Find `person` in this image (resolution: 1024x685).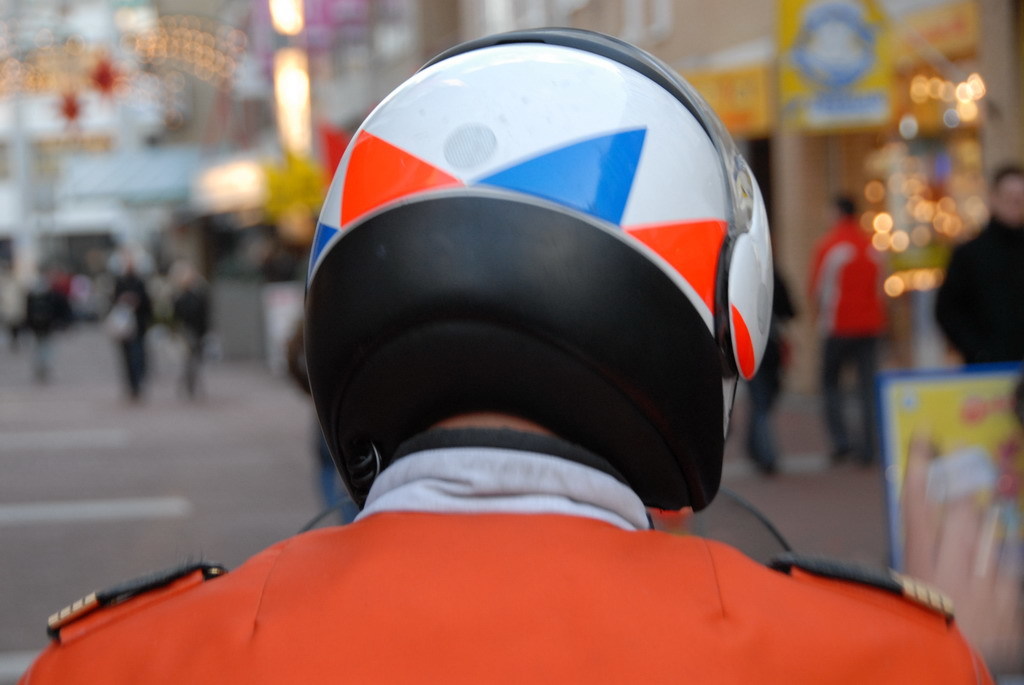
left=800, top=194, right=890, bottom=461.
